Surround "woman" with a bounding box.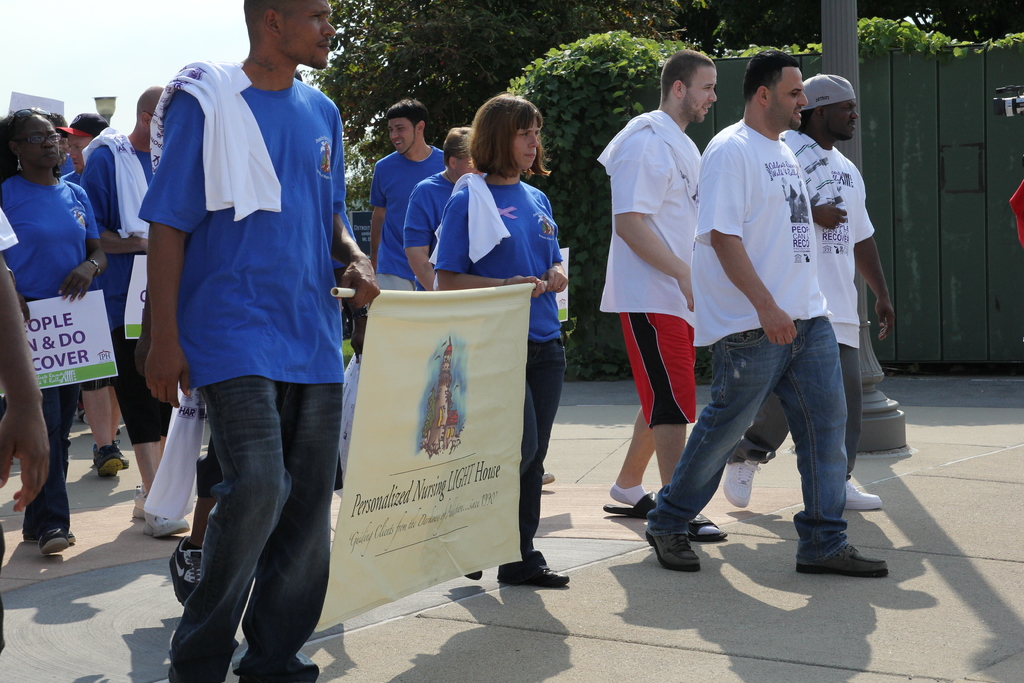
(429,92,570,597).
